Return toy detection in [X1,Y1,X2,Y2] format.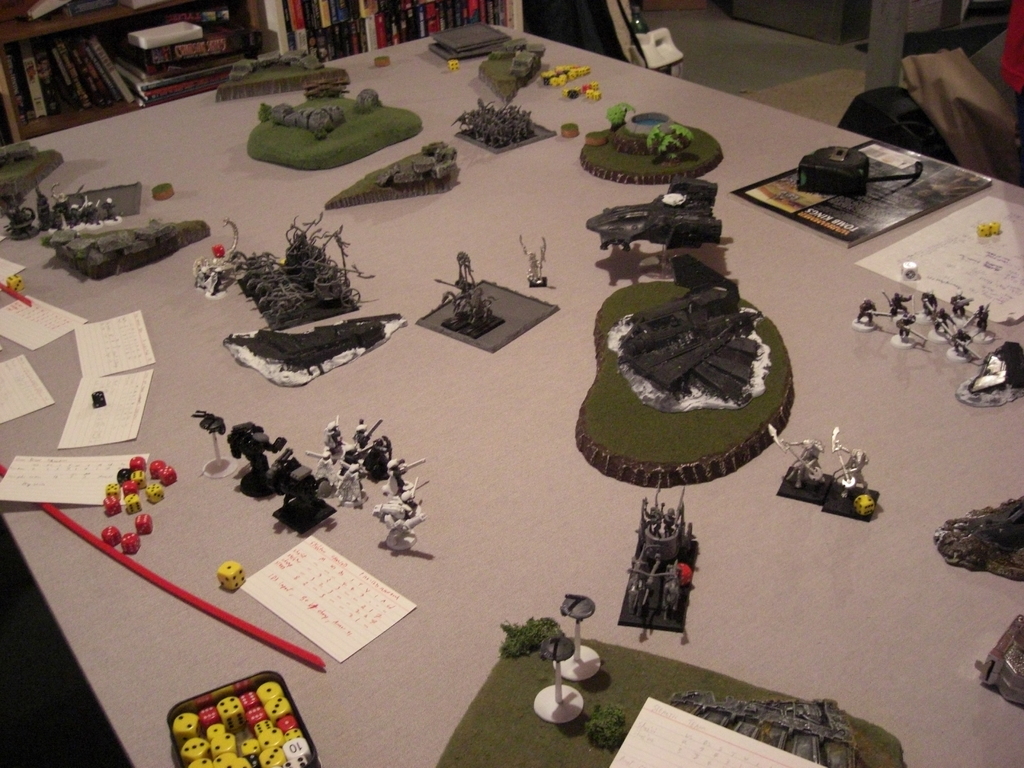
[392,463,419,495].
